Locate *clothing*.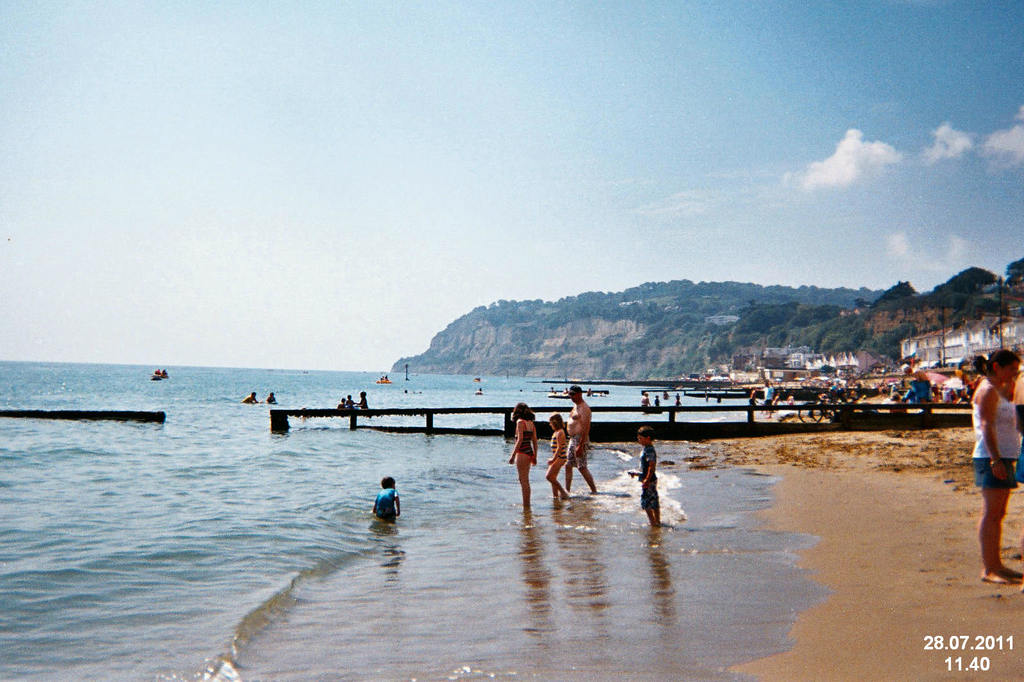
Bounding box: crop(970, 403, 1023, 490).
